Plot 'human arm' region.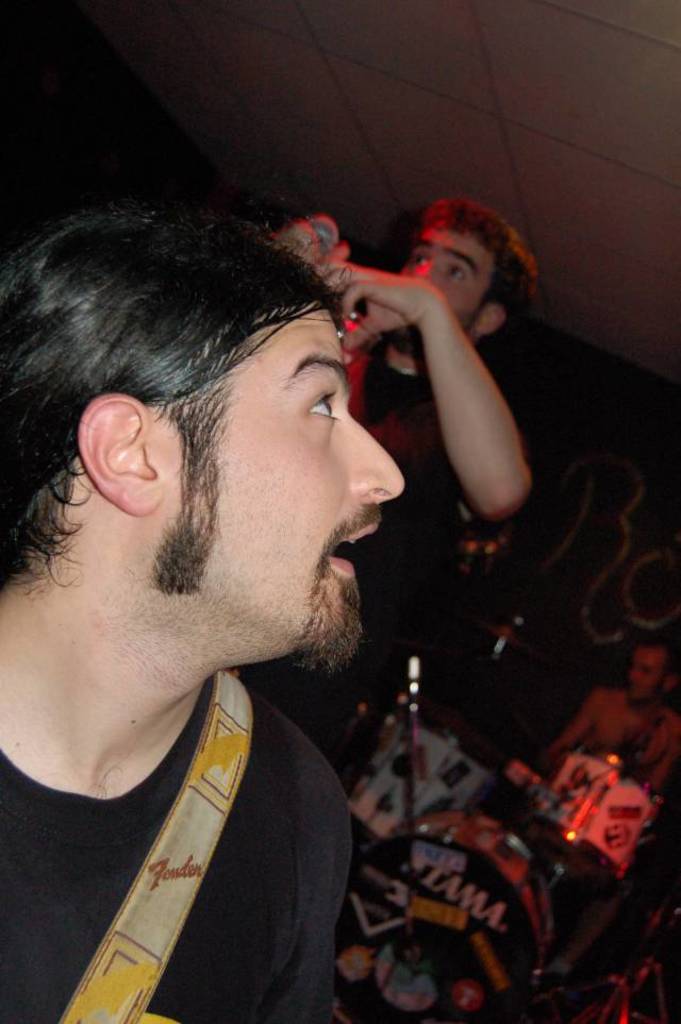
Plotted at (653, 732, 678, 787).
